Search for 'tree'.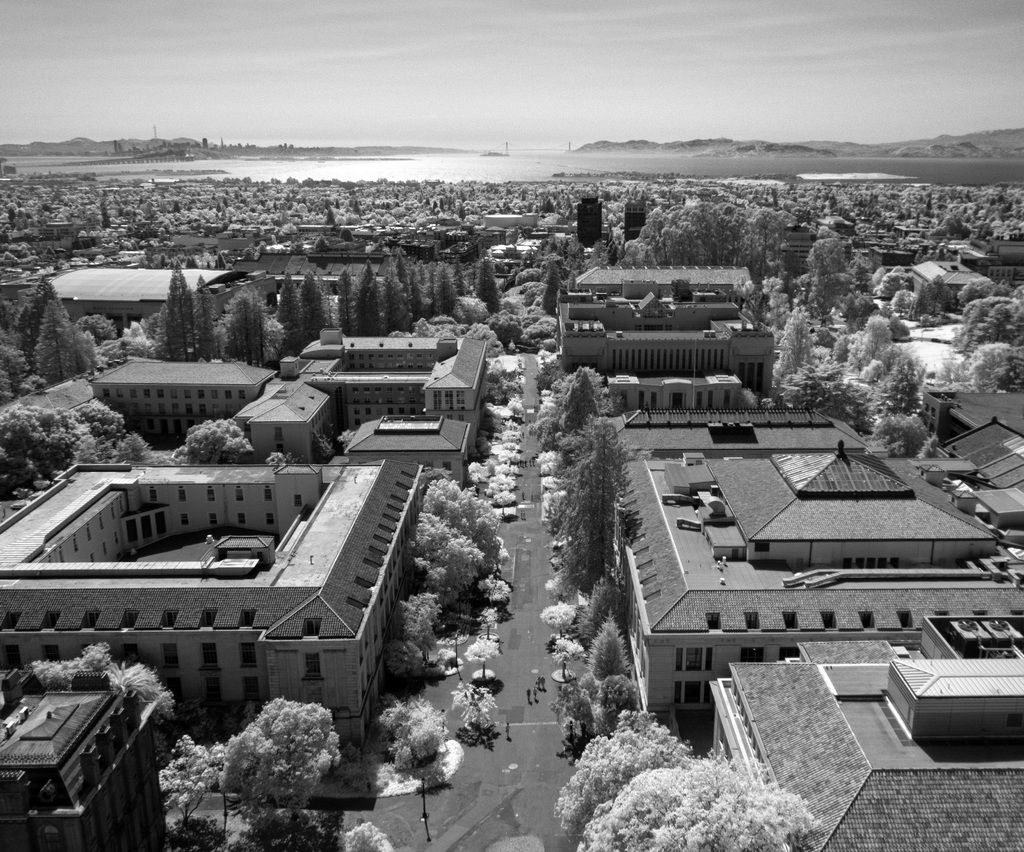
Found at <box>0,402,156,503</box>.
